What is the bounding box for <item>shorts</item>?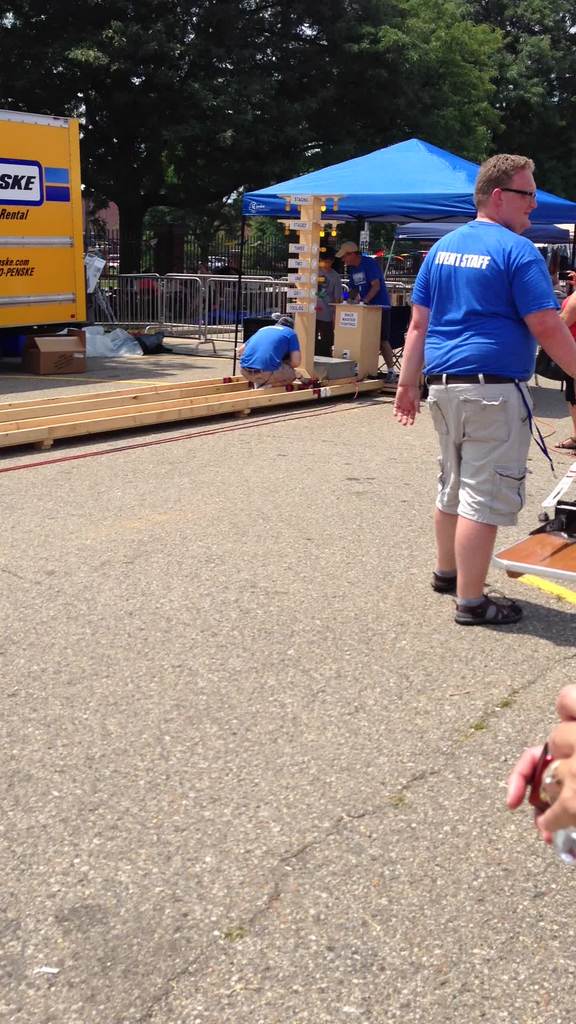
l=564, t=378, r=575, b=403.
